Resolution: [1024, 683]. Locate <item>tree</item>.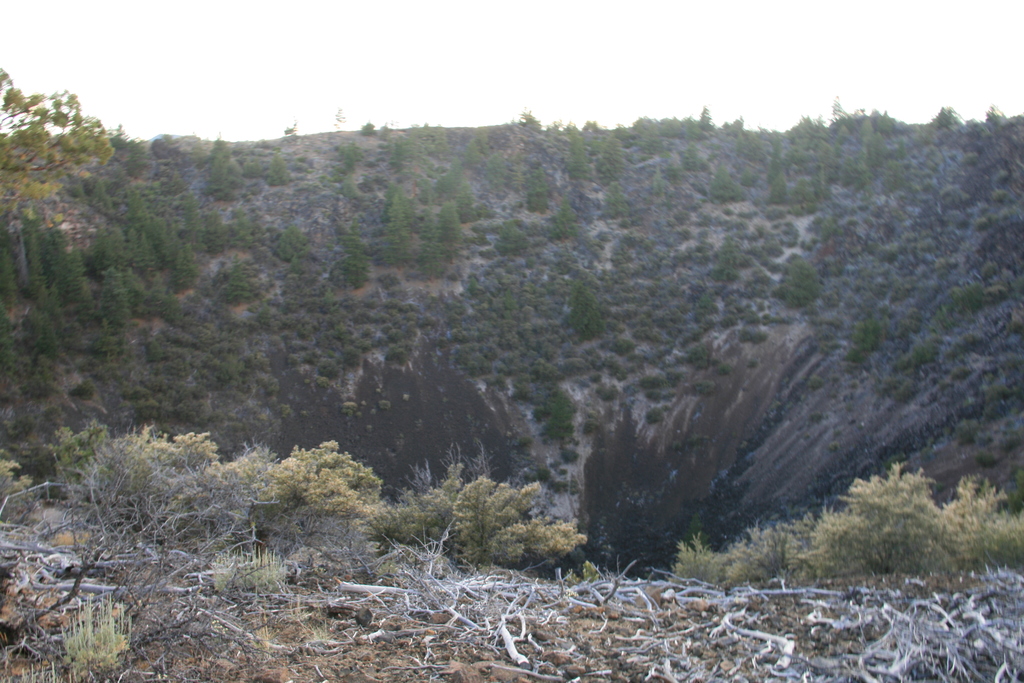
bbox=(173, 237, 192, 284).
